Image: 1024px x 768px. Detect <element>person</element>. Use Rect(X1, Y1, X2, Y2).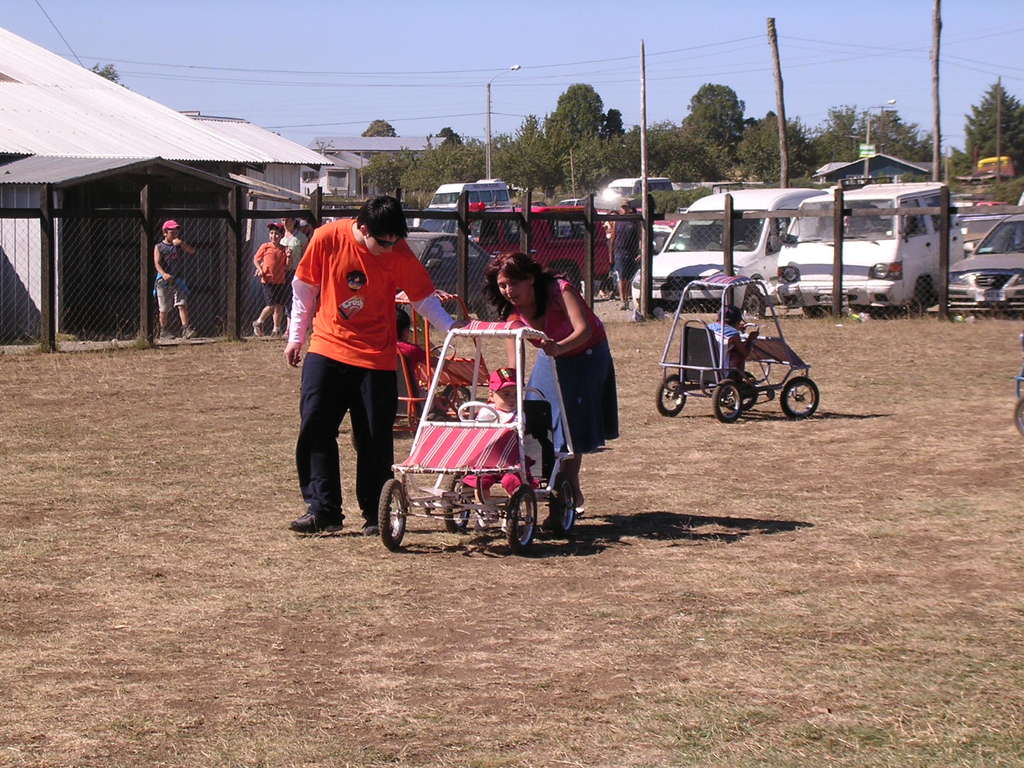
Rect(484, 248, 619, 527).
